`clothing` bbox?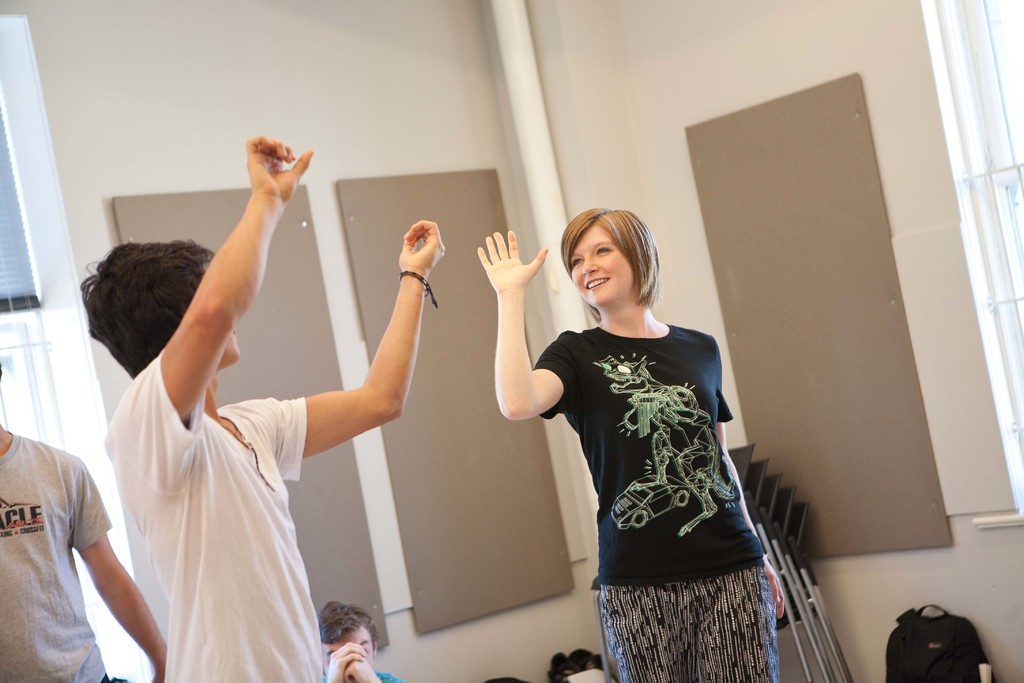
{"x1": 100, "y1": 347, "x2": 337, "y2": 682}
